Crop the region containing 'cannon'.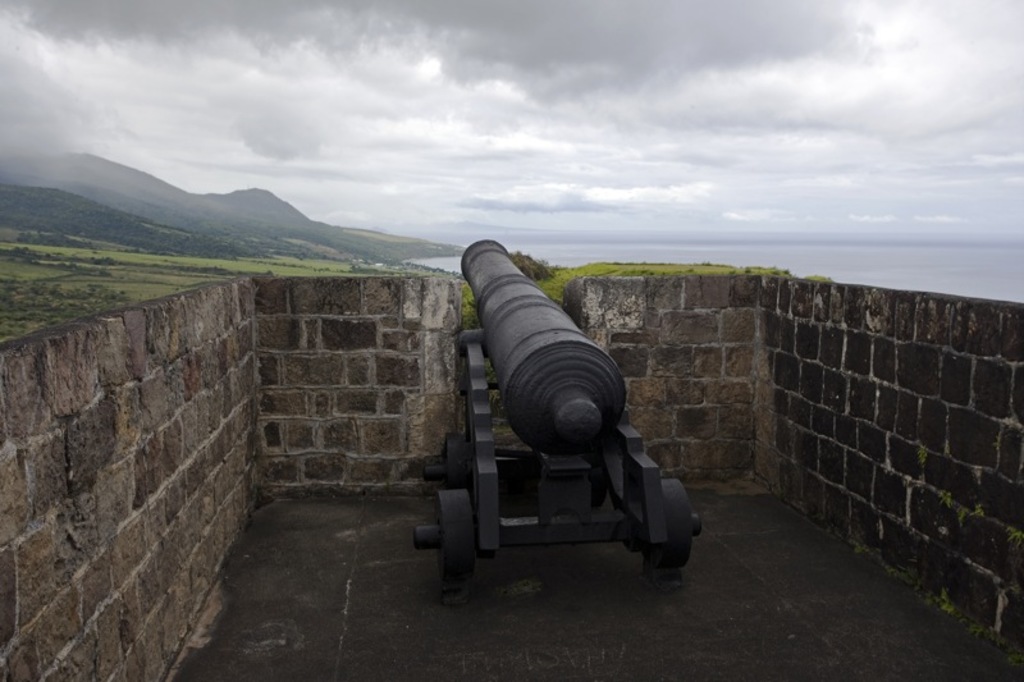
Crop region: select_region(412, 237, 703, 607).
